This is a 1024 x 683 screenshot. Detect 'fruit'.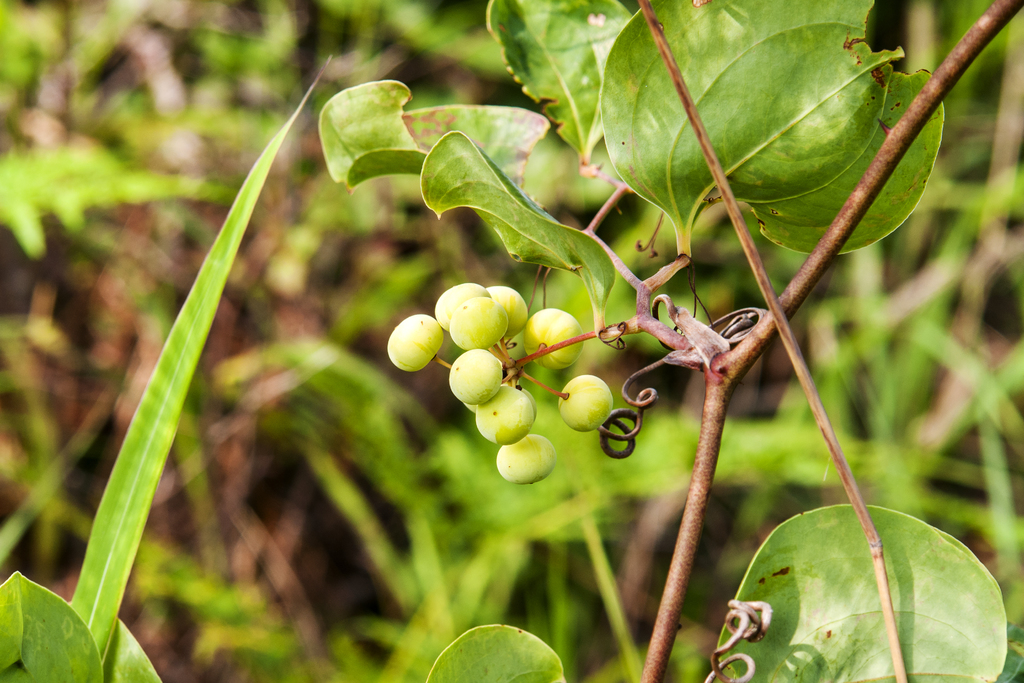
556, 371, 620, 436.
